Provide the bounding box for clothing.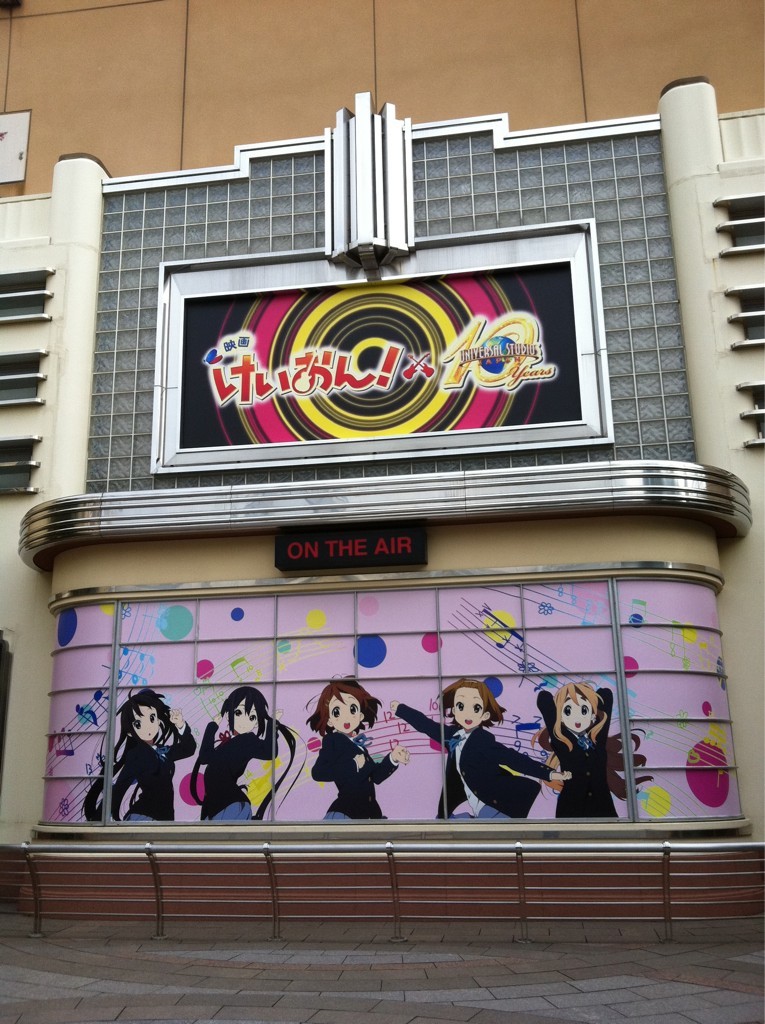
bbox=[319, 750, 417, 828].
